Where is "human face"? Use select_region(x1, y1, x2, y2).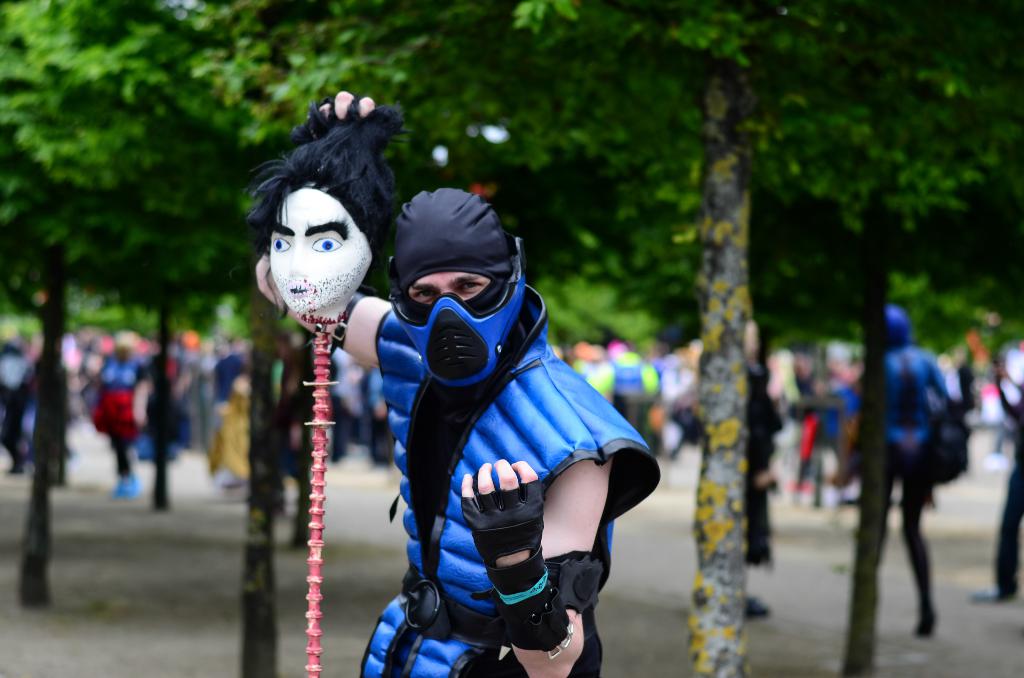
select_region(404, 270, 493, 302).
